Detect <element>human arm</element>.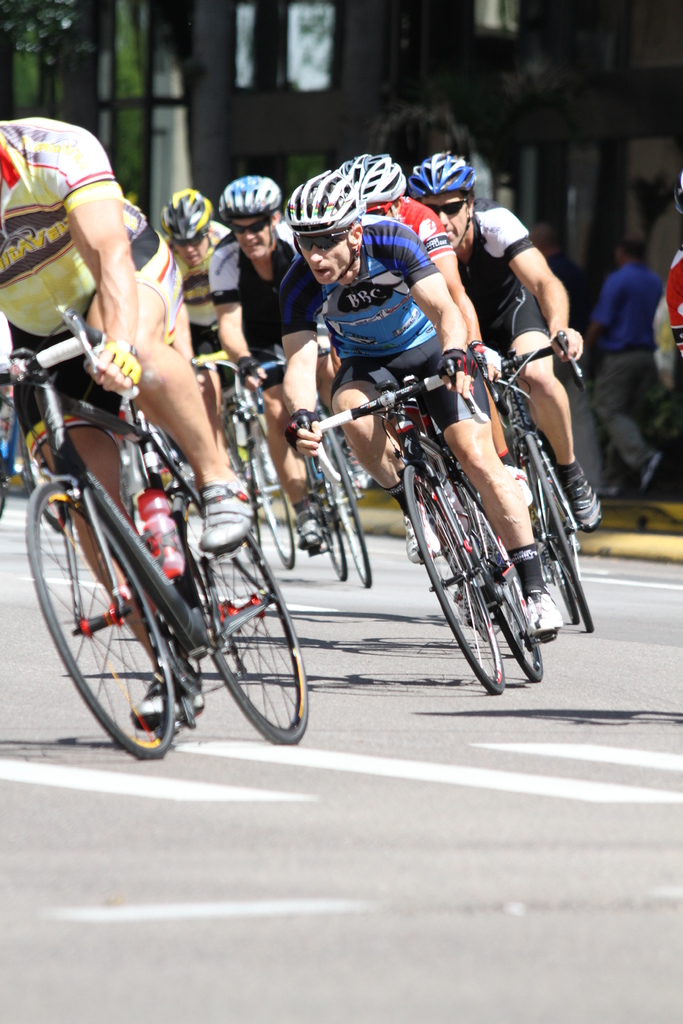
Detected at {"left": 374, "top": 211, "right": 468, "bottom": 401}.
